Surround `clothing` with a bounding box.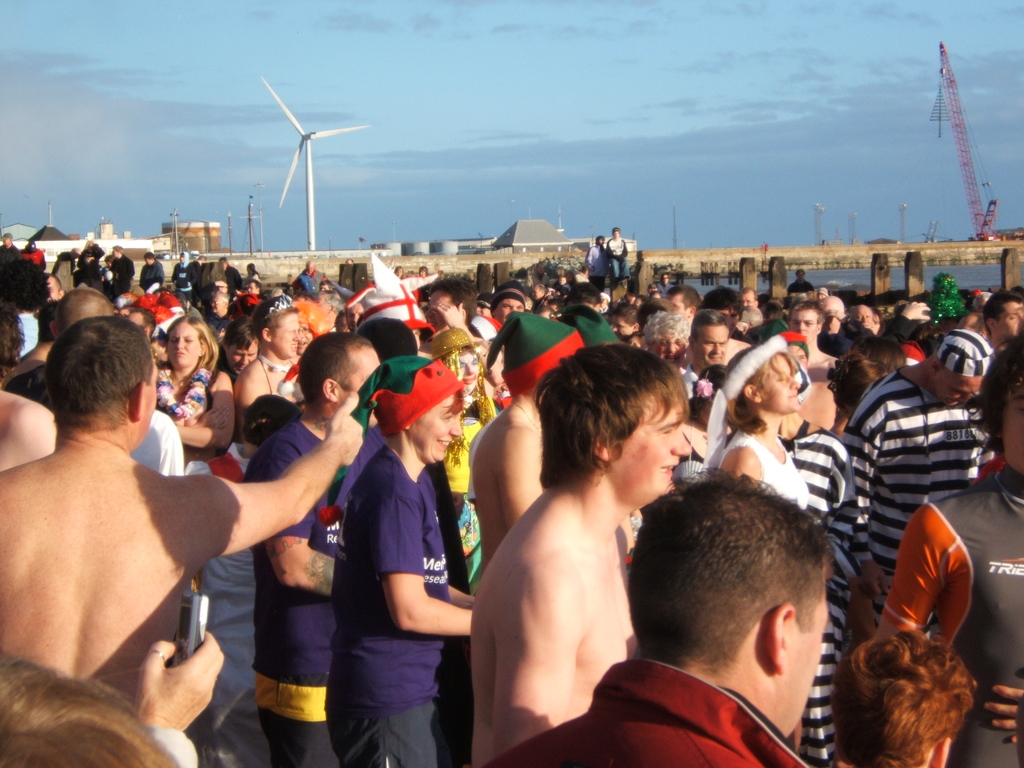
<bbox>316, 444, 467, 767</bbox>.
